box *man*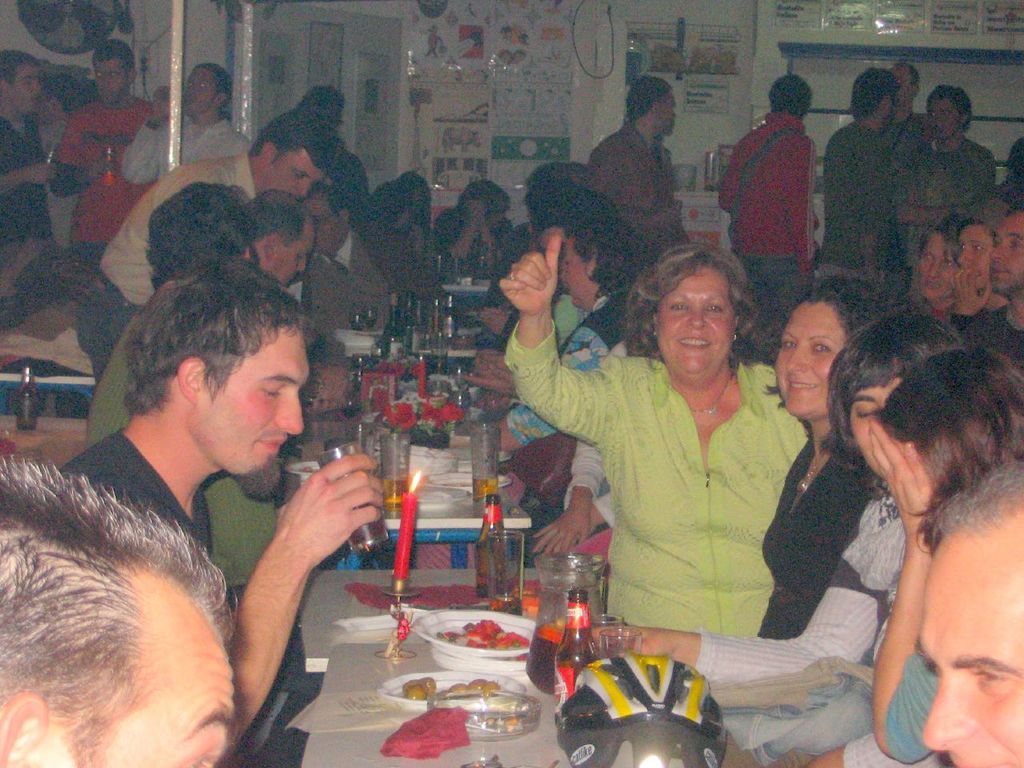
l=830, t=82, r=886, b=288
